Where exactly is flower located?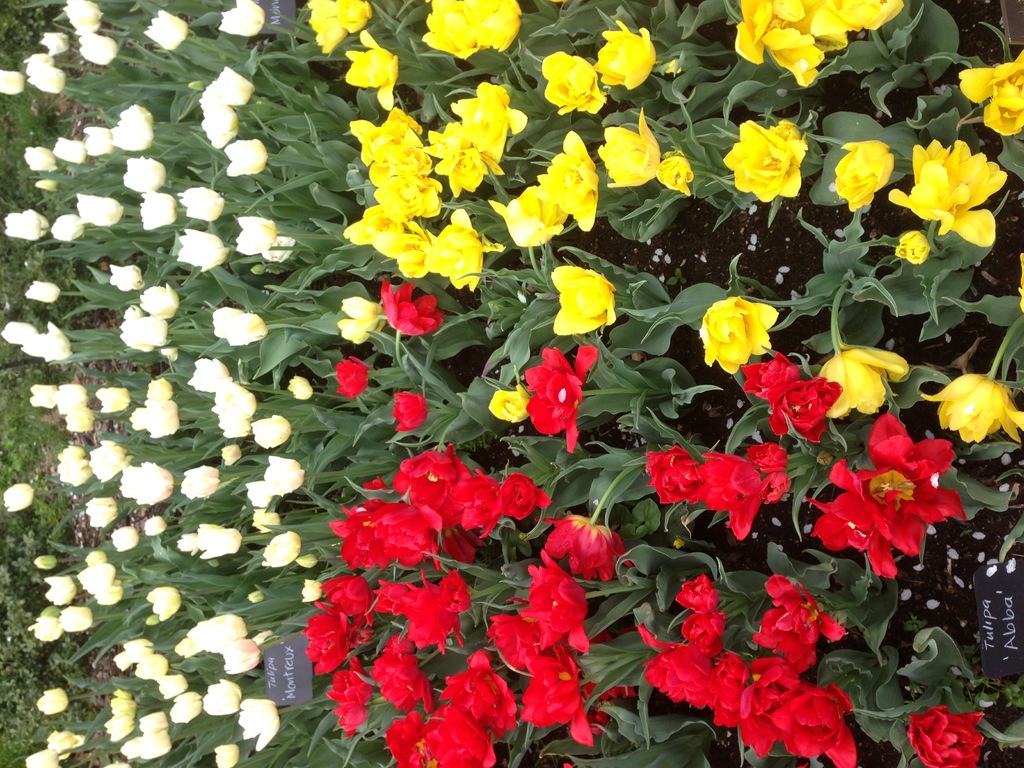
Its bounding box is l=25, t=143, r=56, b=172.
